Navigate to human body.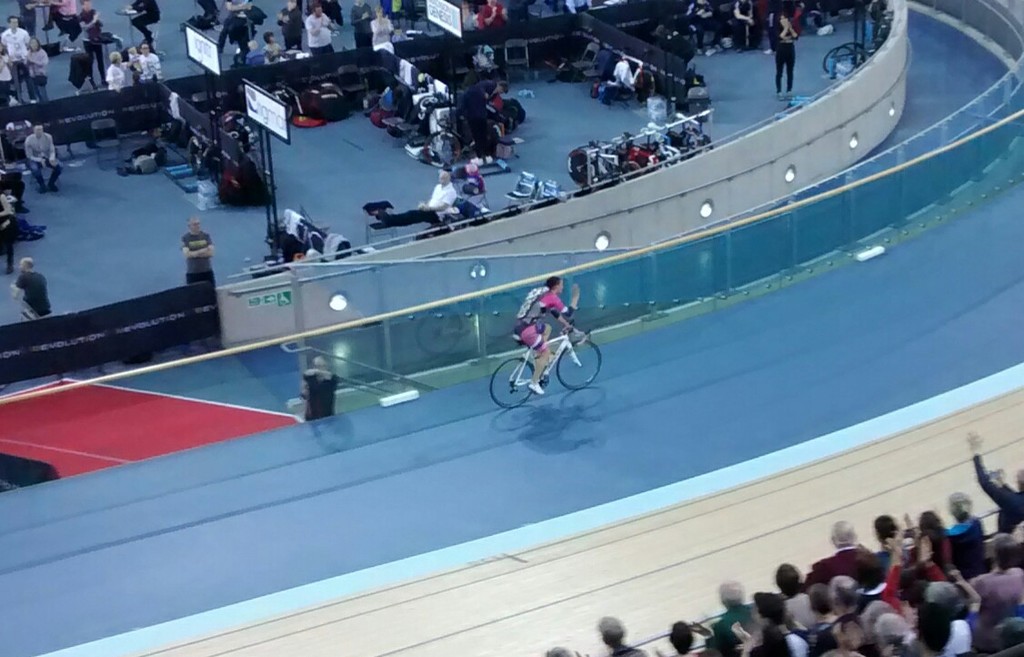
Navigation target: bbox=[27, 47, 54, 102].
